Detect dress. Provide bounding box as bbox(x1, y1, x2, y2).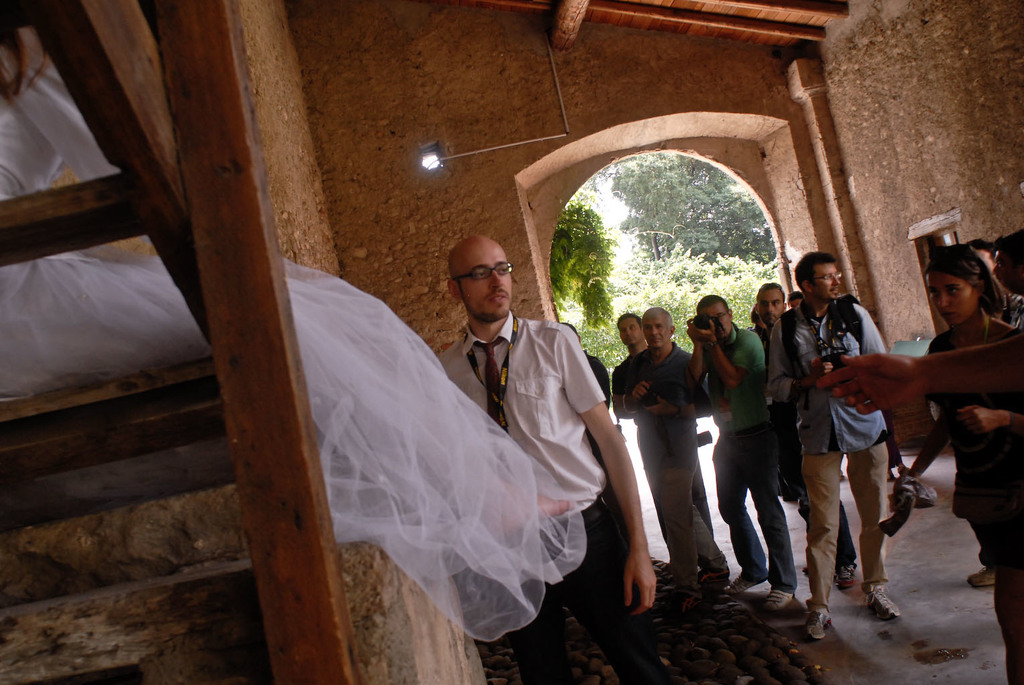
bbox(0, 33, 586, 640).
